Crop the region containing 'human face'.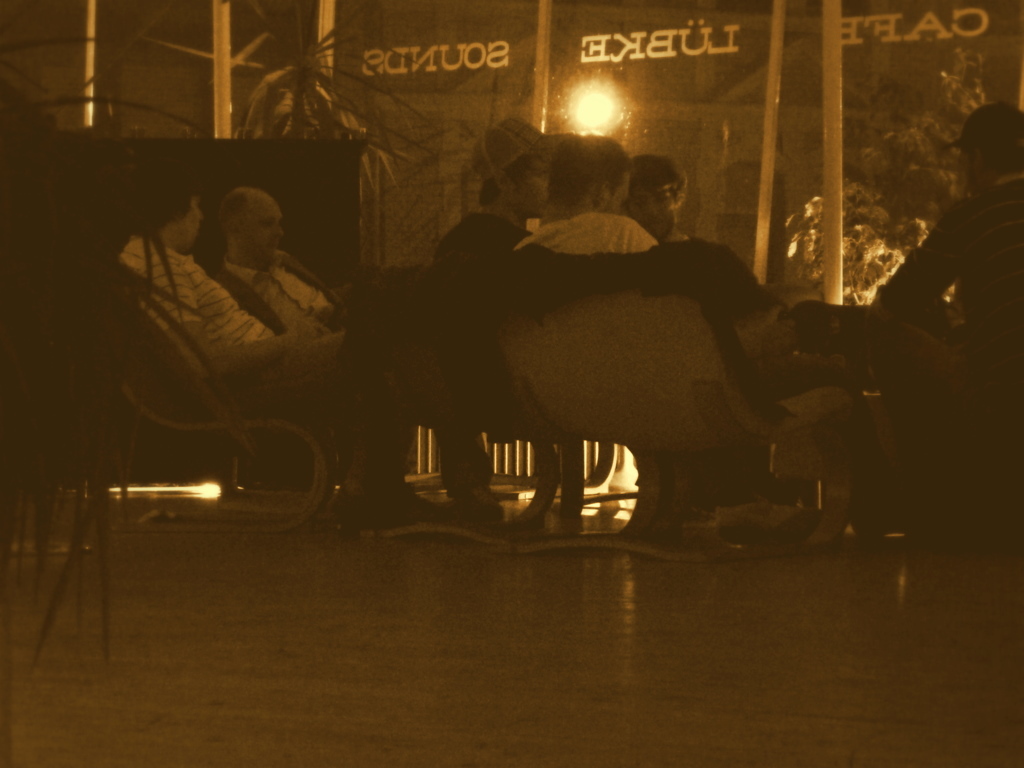
Crop region: bbox(241, 206, 283, 258).
